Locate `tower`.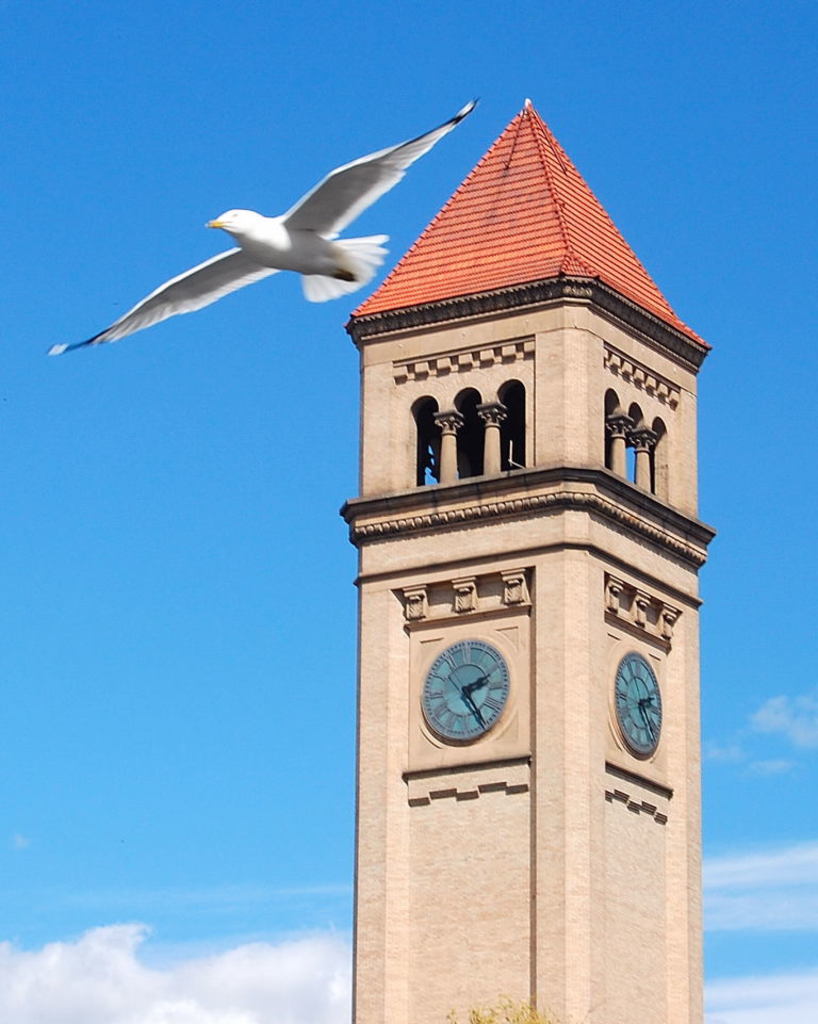
Bounding box: [left=337, top=96, right=719, bottom=1023].
